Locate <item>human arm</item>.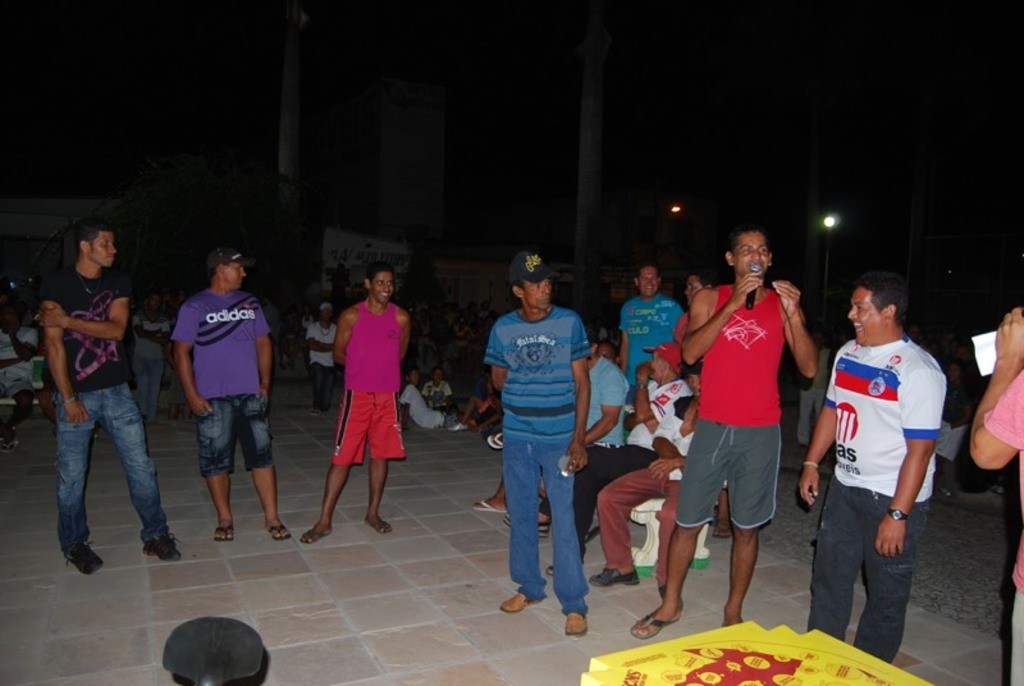
Bounding box: 567 324 593 475.
